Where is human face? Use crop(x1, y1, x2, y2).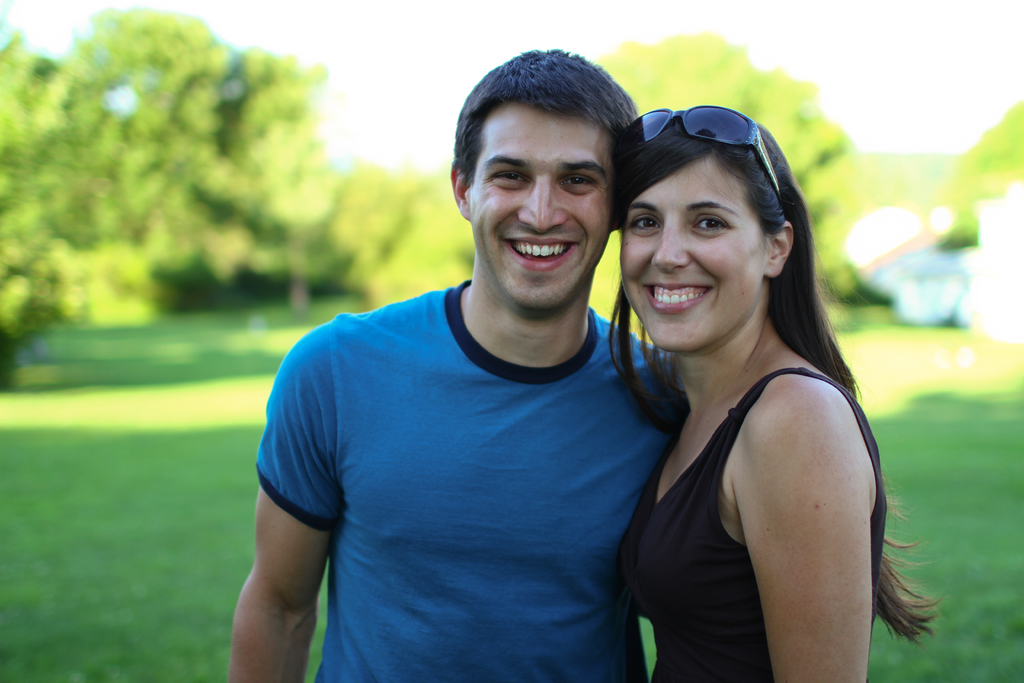
crop(467, 95, 617, 313).
